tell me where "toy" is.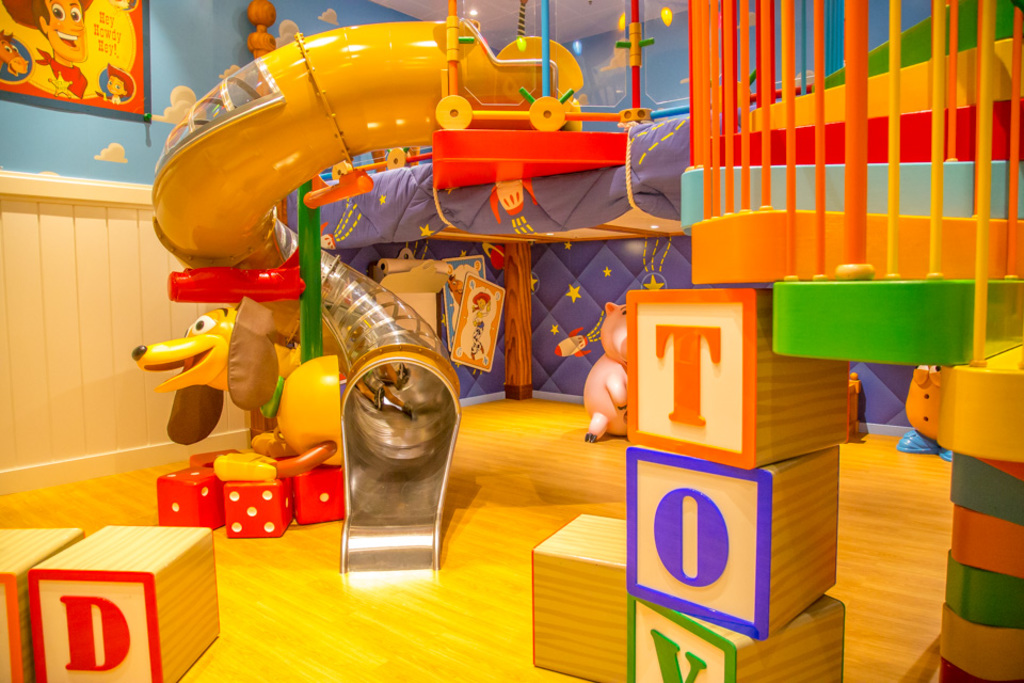
"toy" is at pyautogui.locateOnScreen(110, 291, 339, 540).
